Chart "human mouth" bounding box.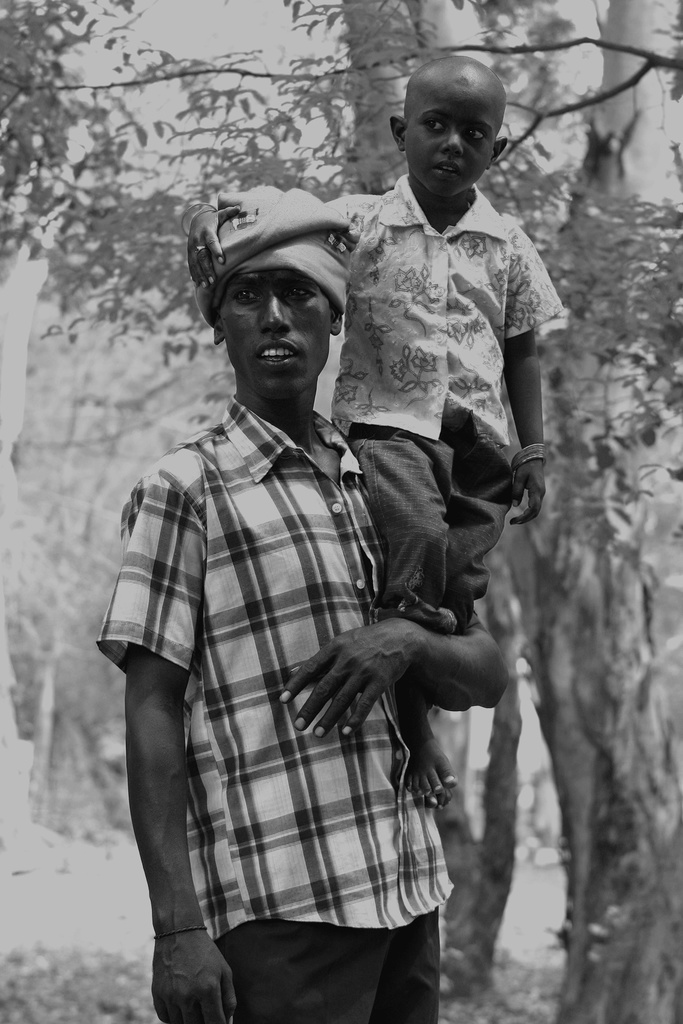
Charted: (434,156,468,180).
